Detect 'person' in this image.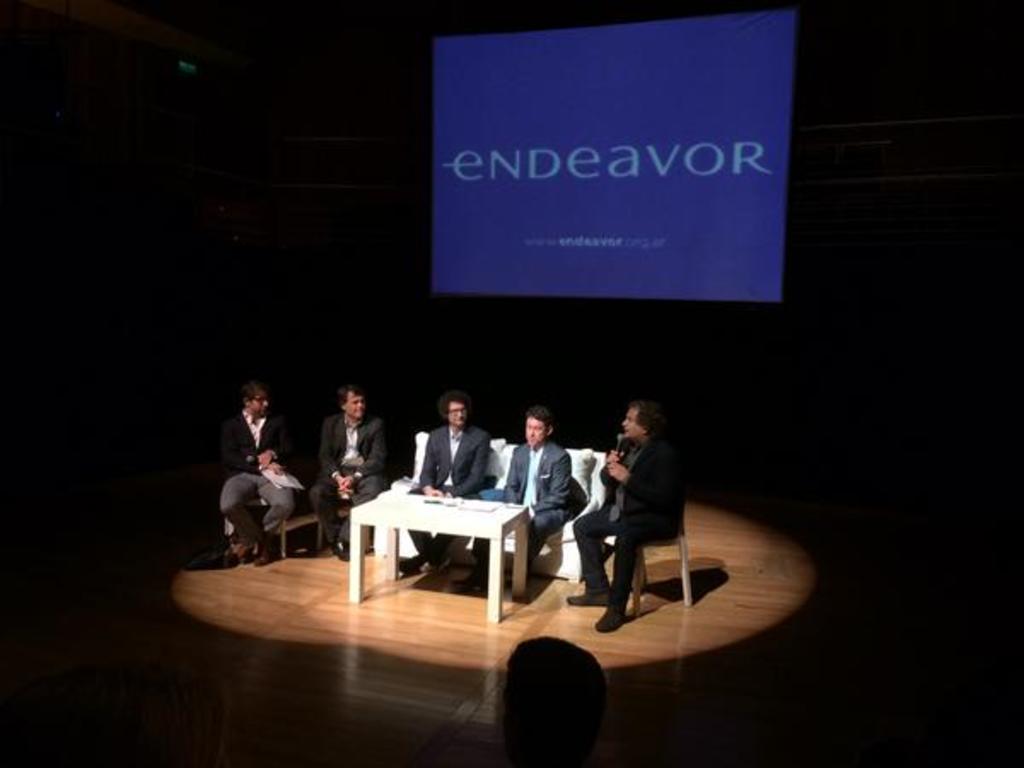
Detection: 224,403,297,565.
